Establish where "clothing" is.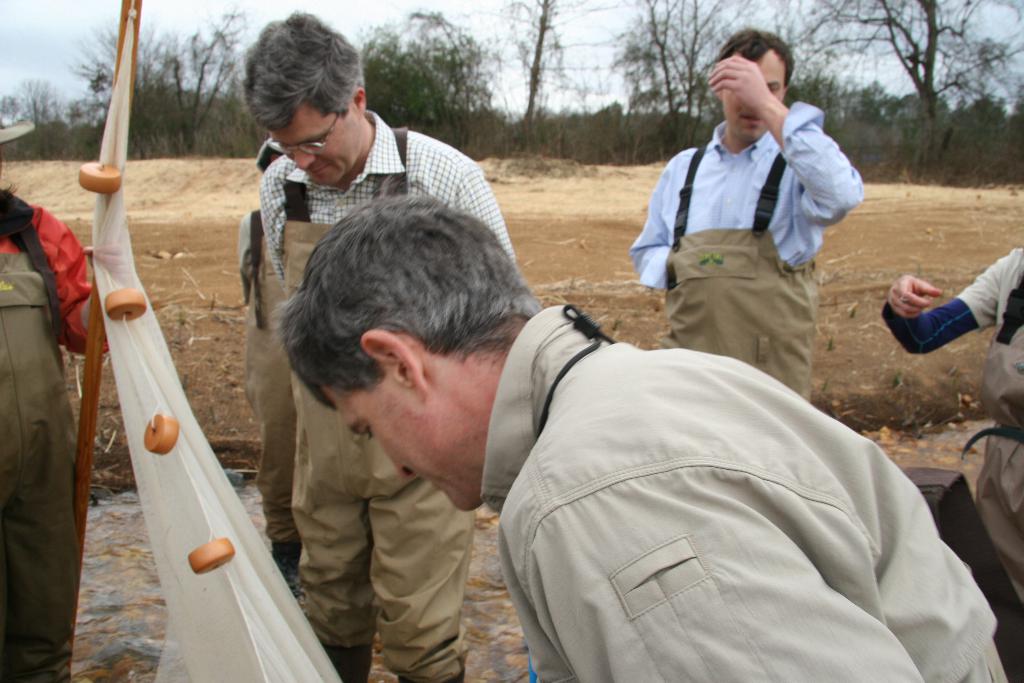
Established at {"x1": 874, "y1": 245, "x2": 1023, "y2": 618}.
